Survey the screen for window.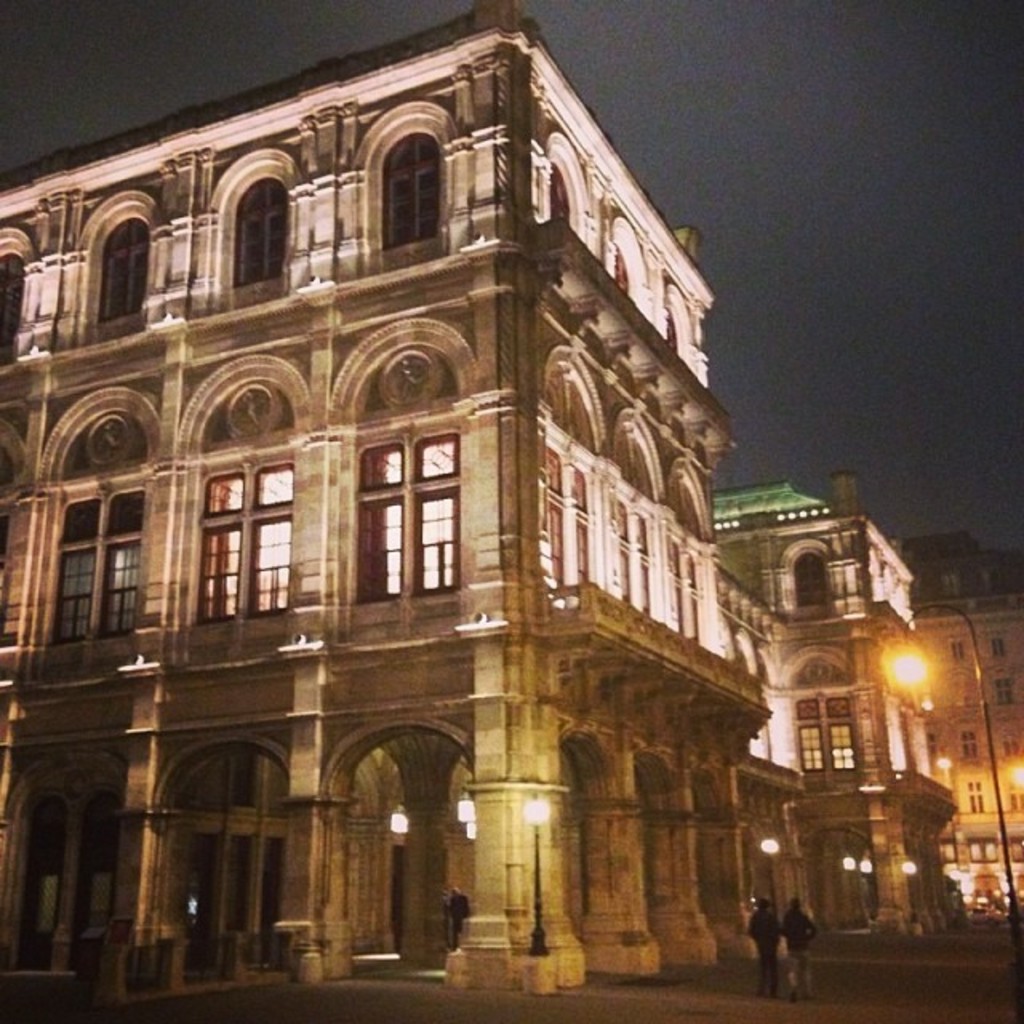
Survey found: <region>573, 472, 589, 589</region>.
